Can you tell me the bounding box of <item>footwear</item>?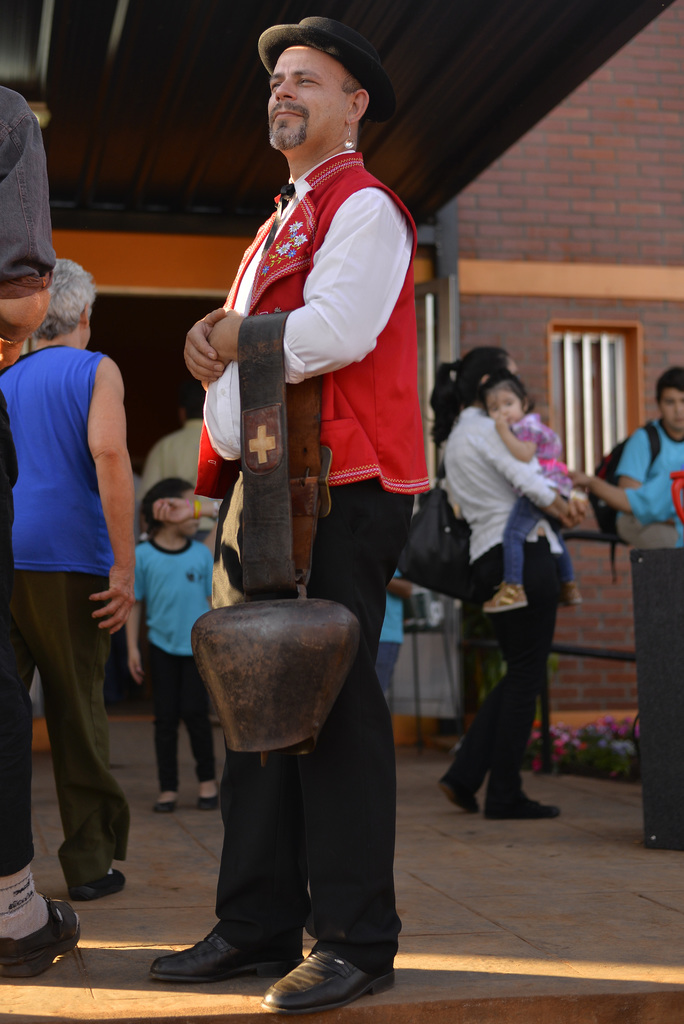
<bbox>485, 800, 562, 821</bbox>.
